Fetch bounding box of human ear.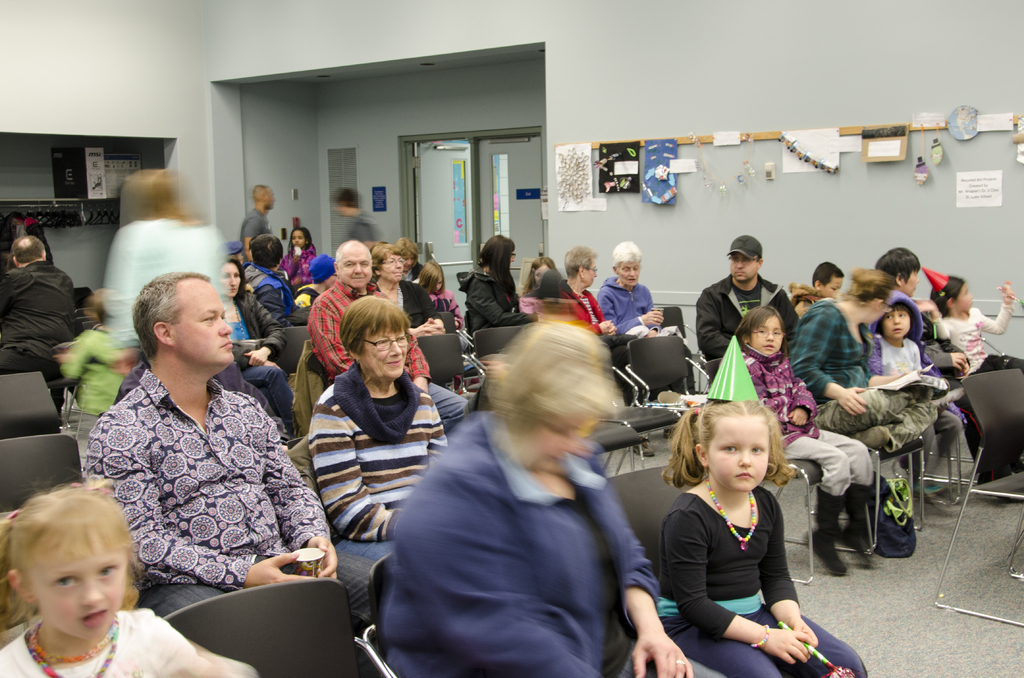
Bbox: (155, 323, 176, 347).
